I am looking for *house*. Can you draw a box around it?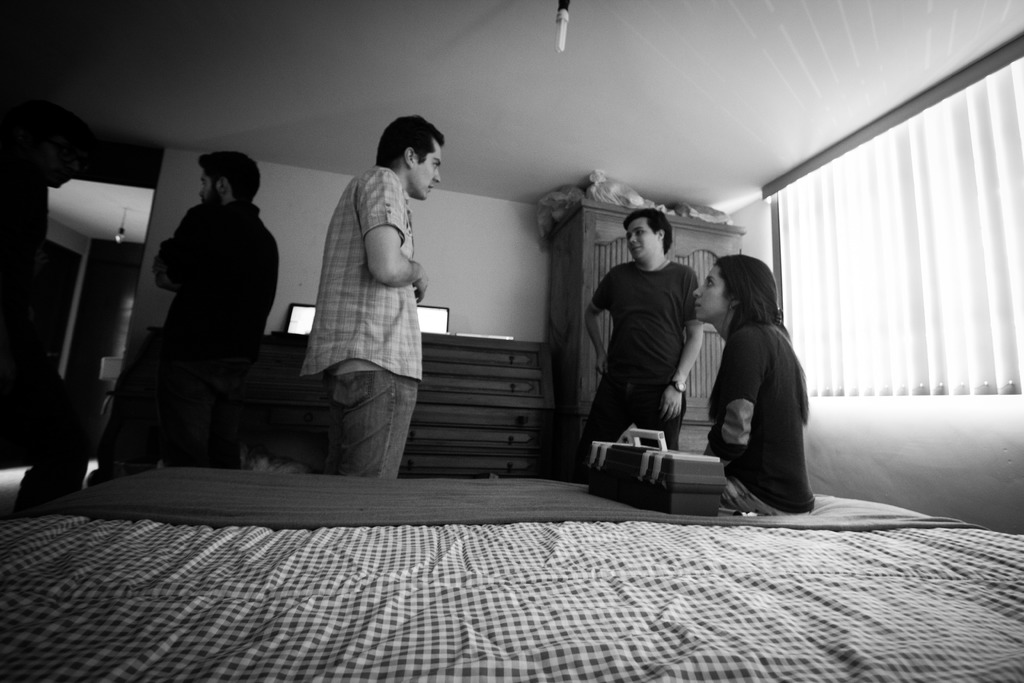
Sure, the bounding box is bbox(0, 0, 1023, 682).
